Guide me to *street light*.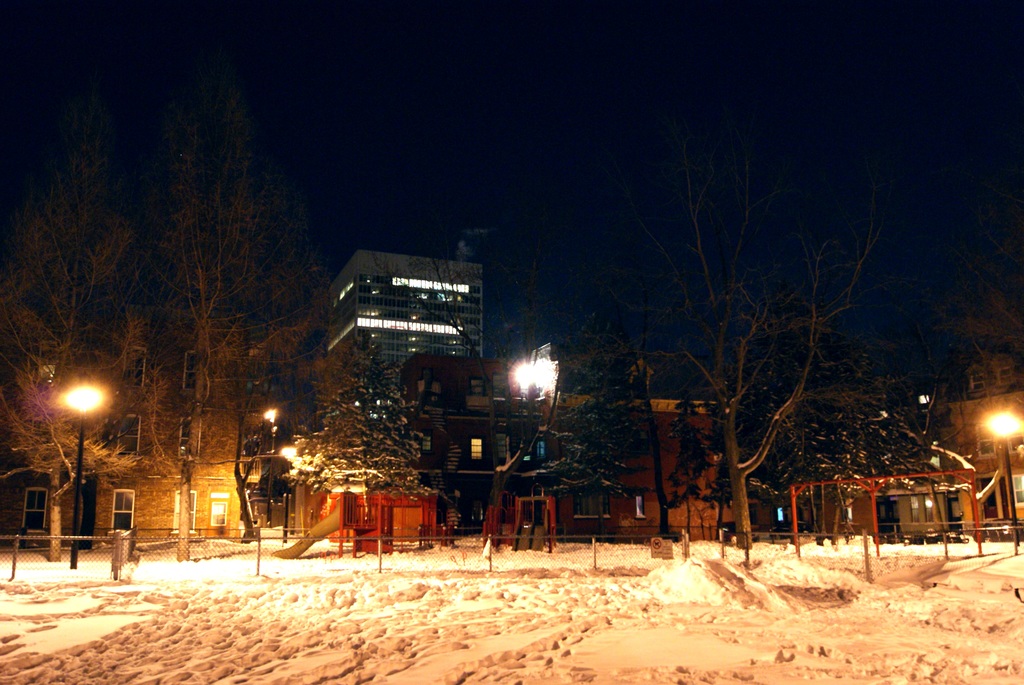
Guidance: {"x1": 41, "y1": 374, "x2": 114, "y2": 579}.
